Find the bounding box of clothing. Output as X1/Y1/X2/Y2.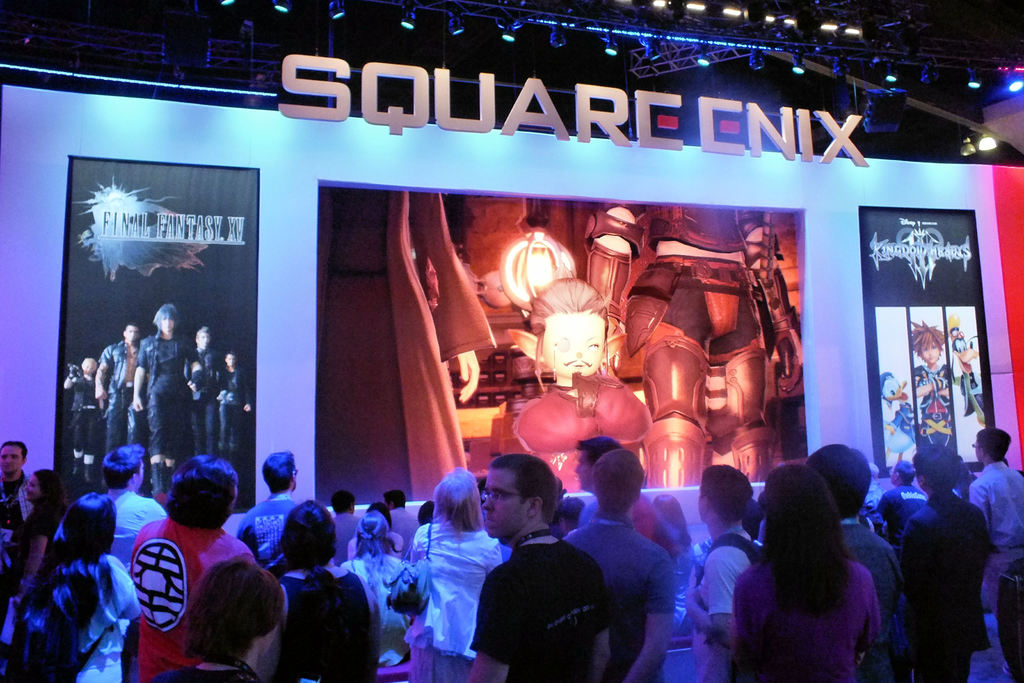
136/333/202/464.
